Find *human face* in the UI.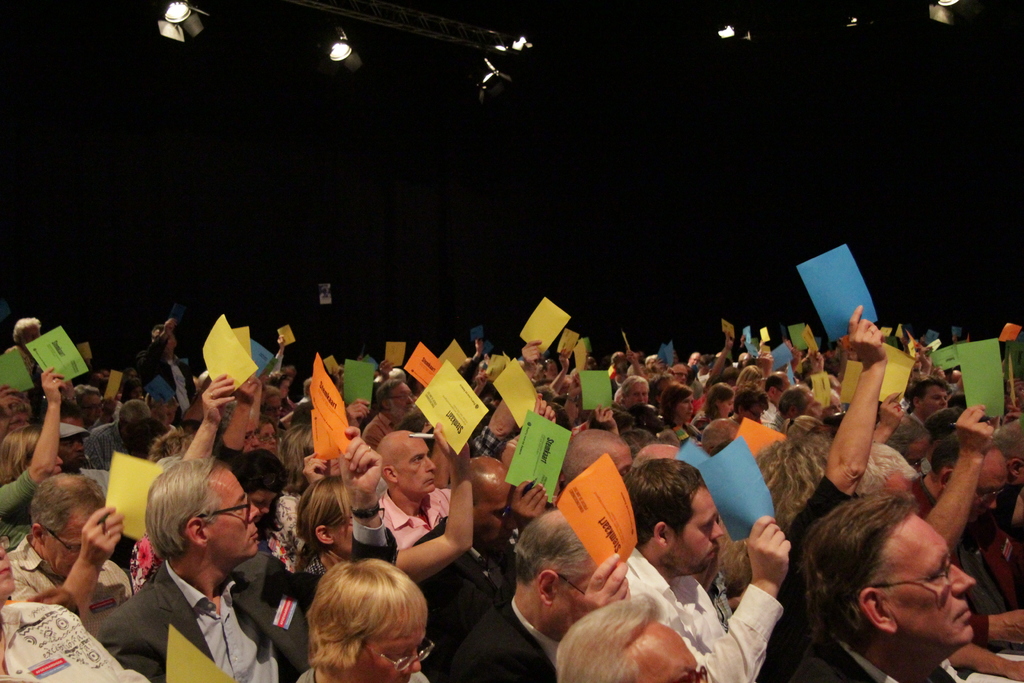
UI element at locate(199, 466, 262, 563).
